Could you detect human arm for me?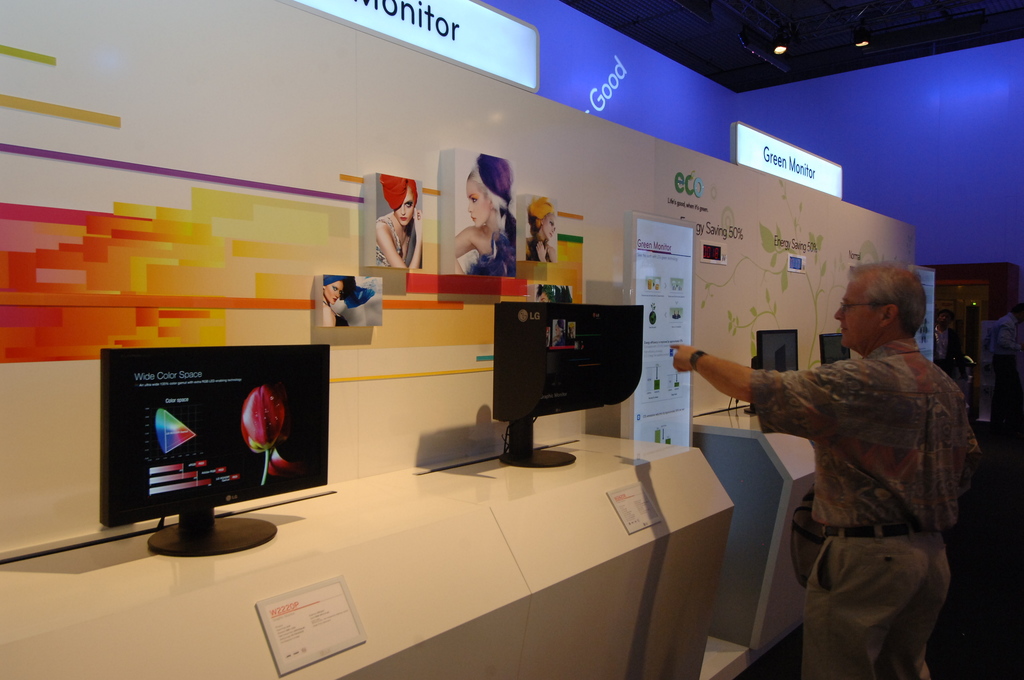
Detection result: rect(378, 220, 422, 271).
